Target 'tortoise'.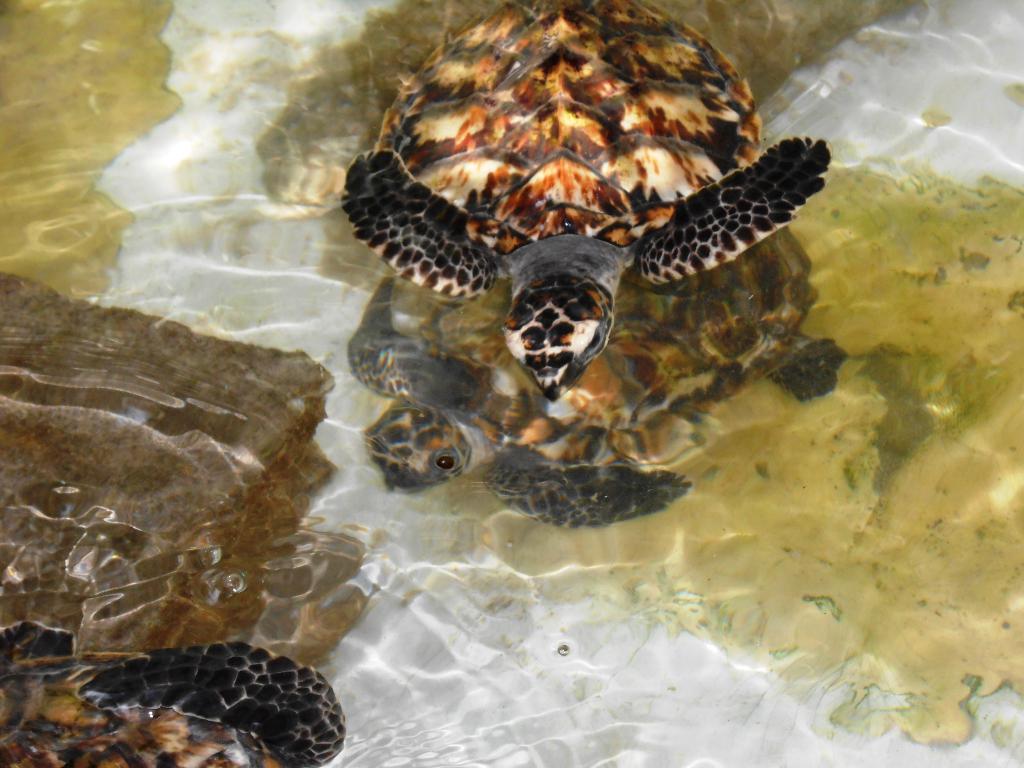
Target region: bbox=(0, 625, 351, 767).
